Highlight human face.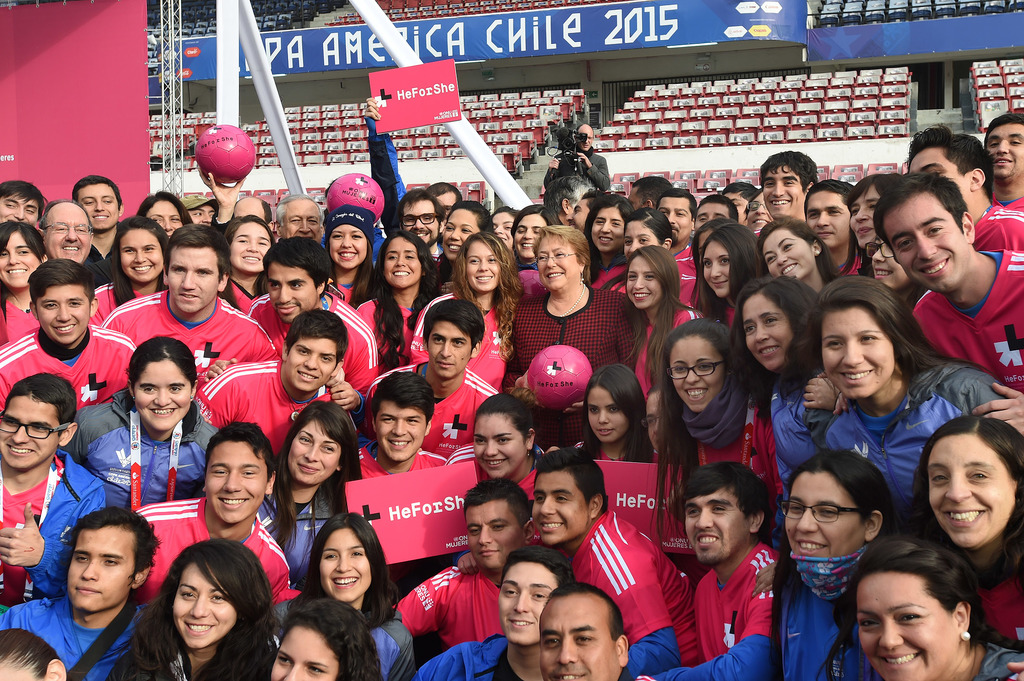
Highlighted region: pyautogui.locateOnScreen(165, 247, 218, 314).
